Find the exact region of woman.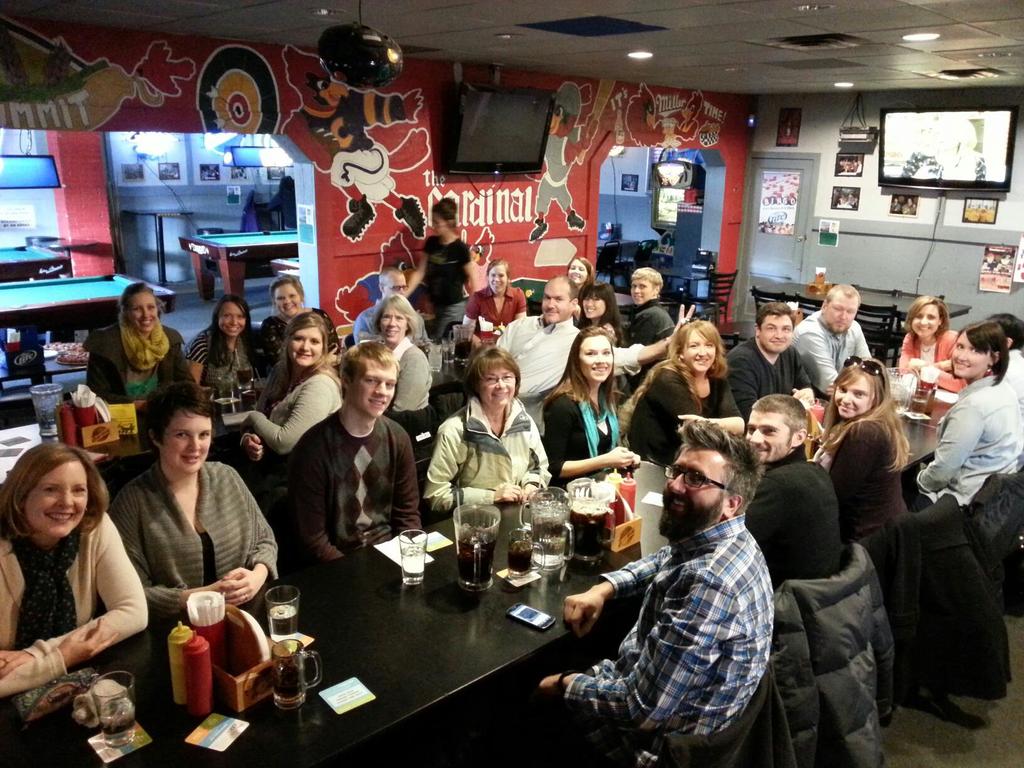
Exact region: bbox(103, 385, 284, 611).
